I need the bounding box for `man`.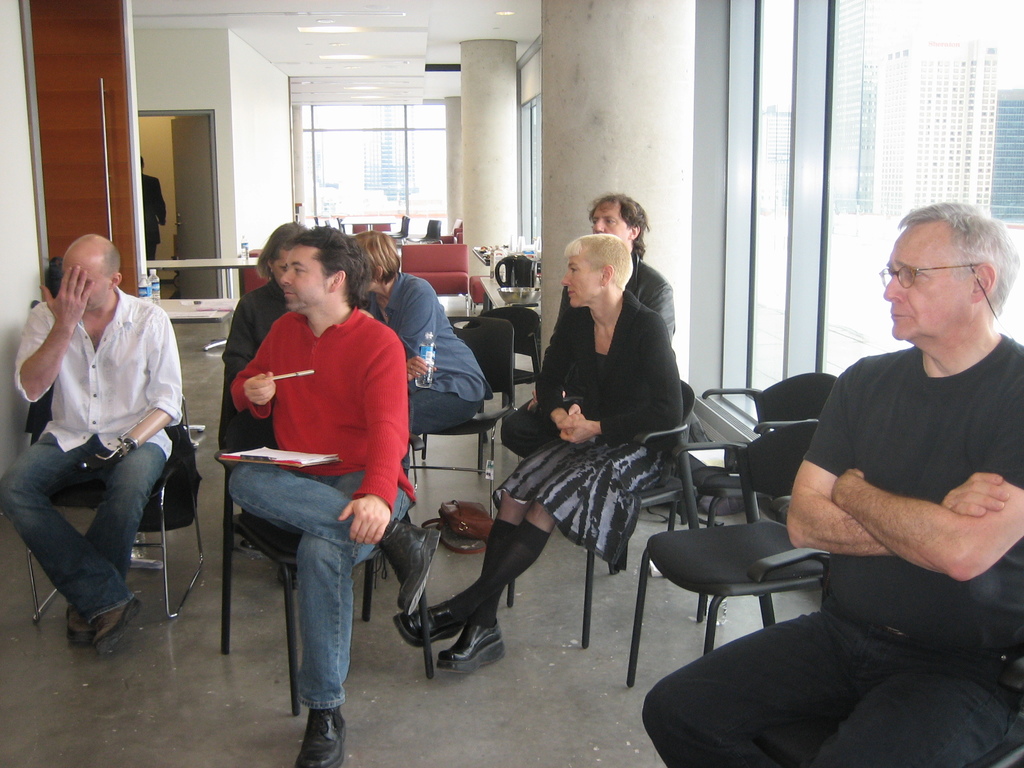
Here it is: [9,232,196,657].
